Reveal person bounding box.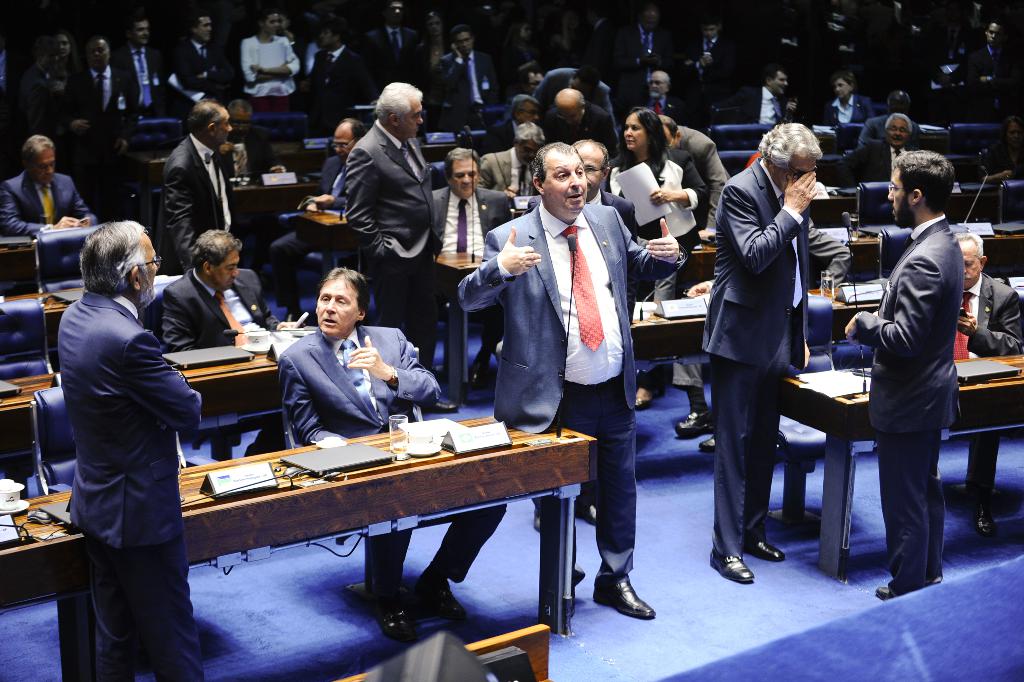
Revealed: {"left": 975, "top": 114, "right": 1023, "bottom": 183}.
